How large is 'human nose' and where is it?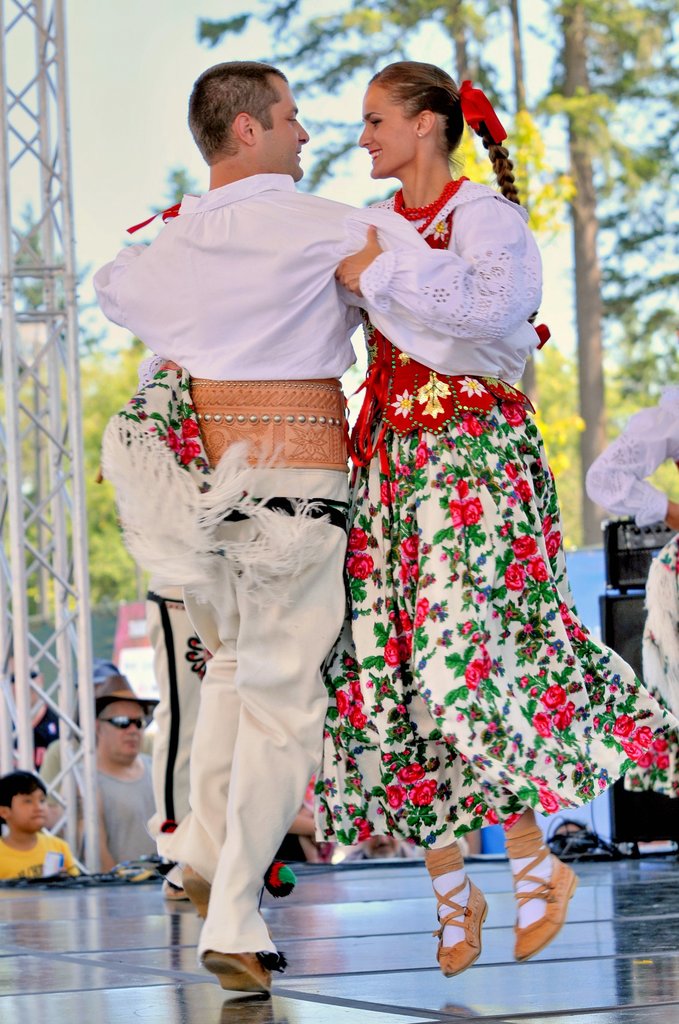
Bounding box: left=357, top=122, right=372, bottom=148.
